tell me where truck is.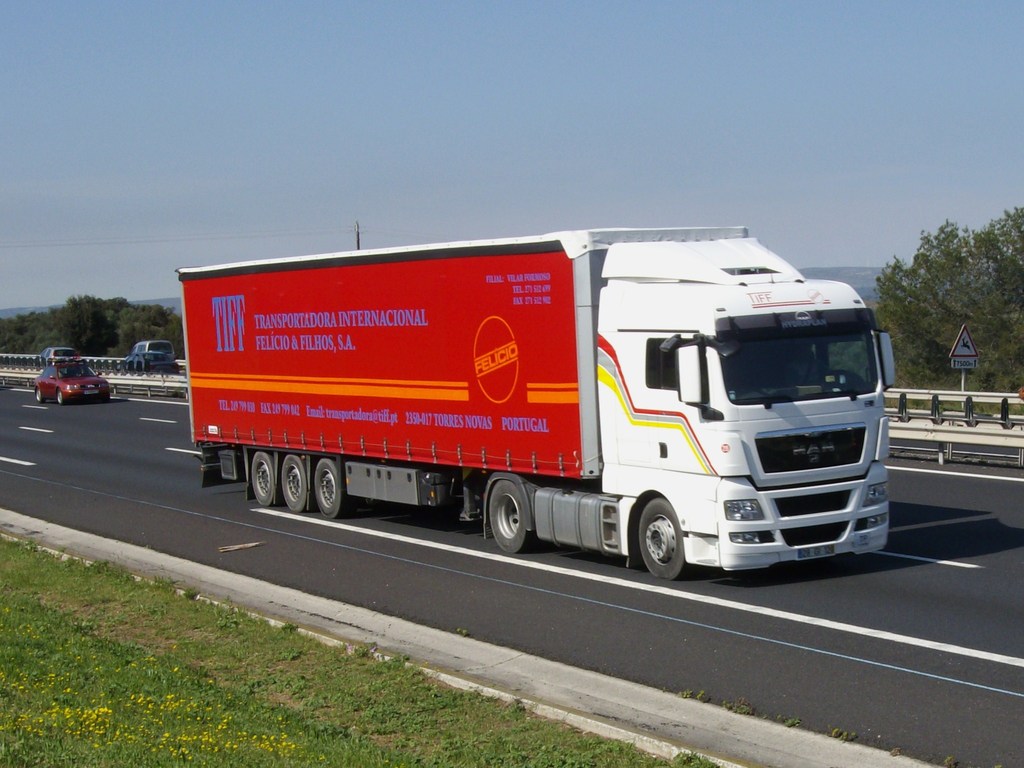
truck is at box(175, 222, 888, 579).
